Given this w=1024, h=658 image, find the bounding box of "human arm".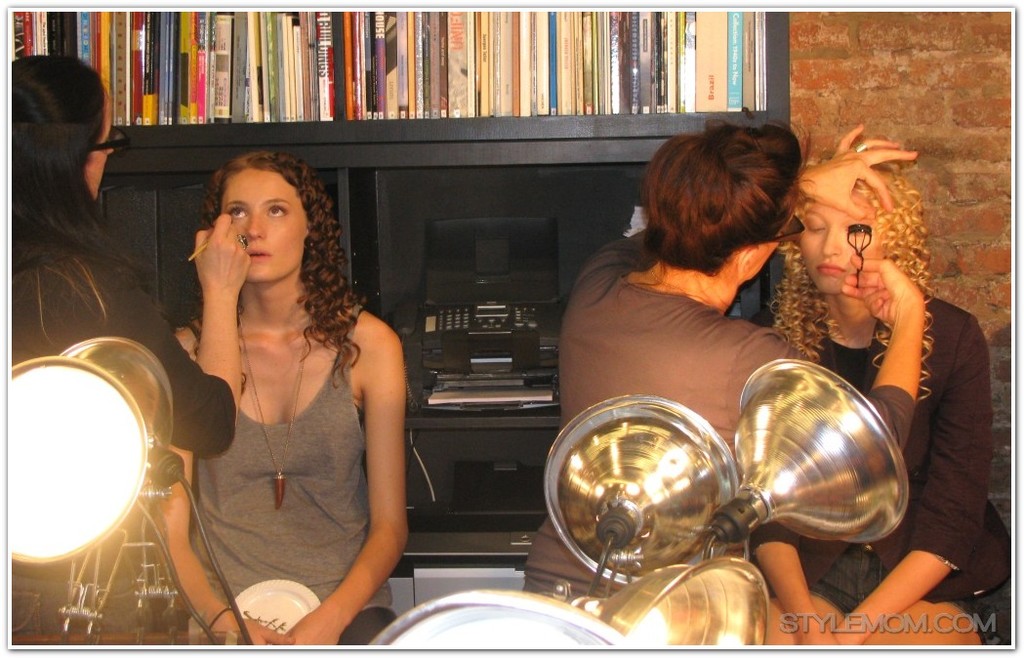
752/517/834/647.
